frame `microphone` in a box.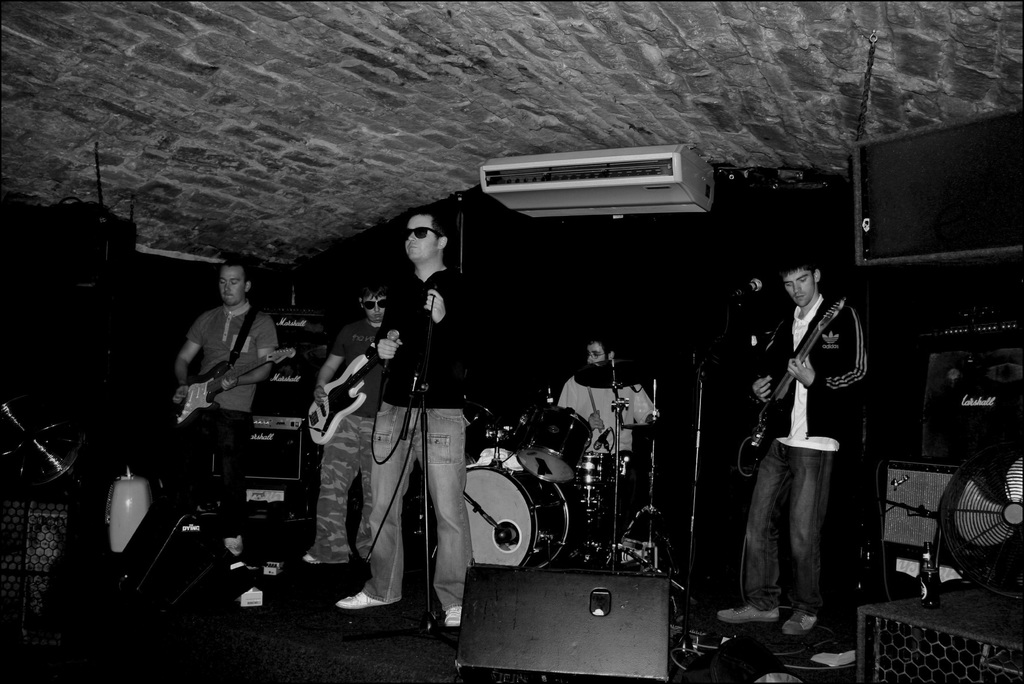
pyautogui.locateOnScreen(724, 277, 764, 301).
